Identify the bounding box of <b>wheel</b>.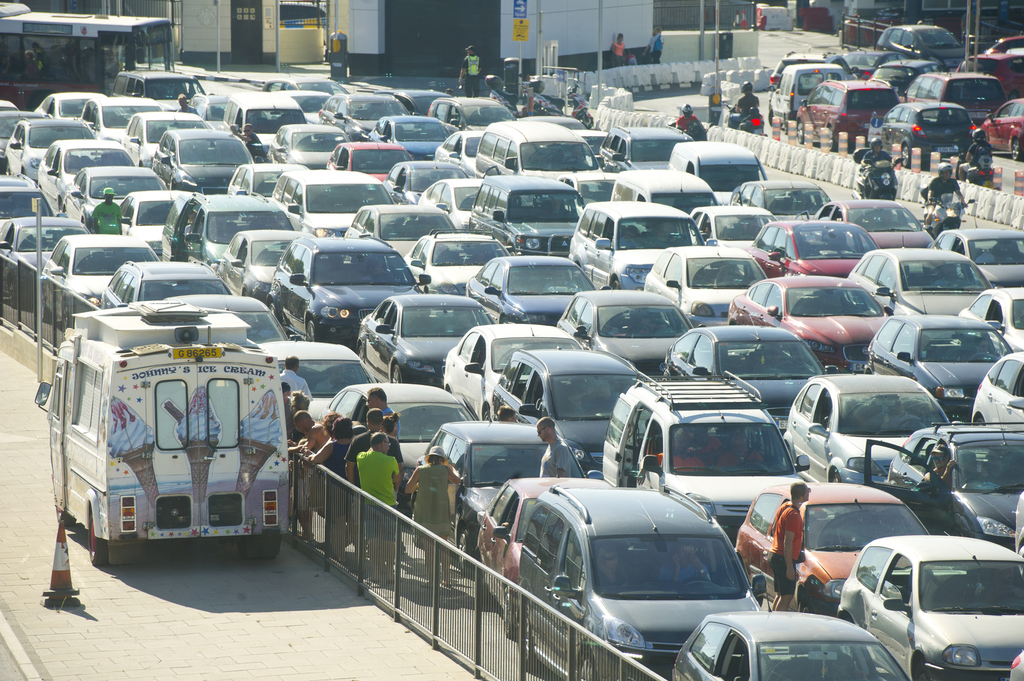
bbox=[42, 287, 54, 323].
